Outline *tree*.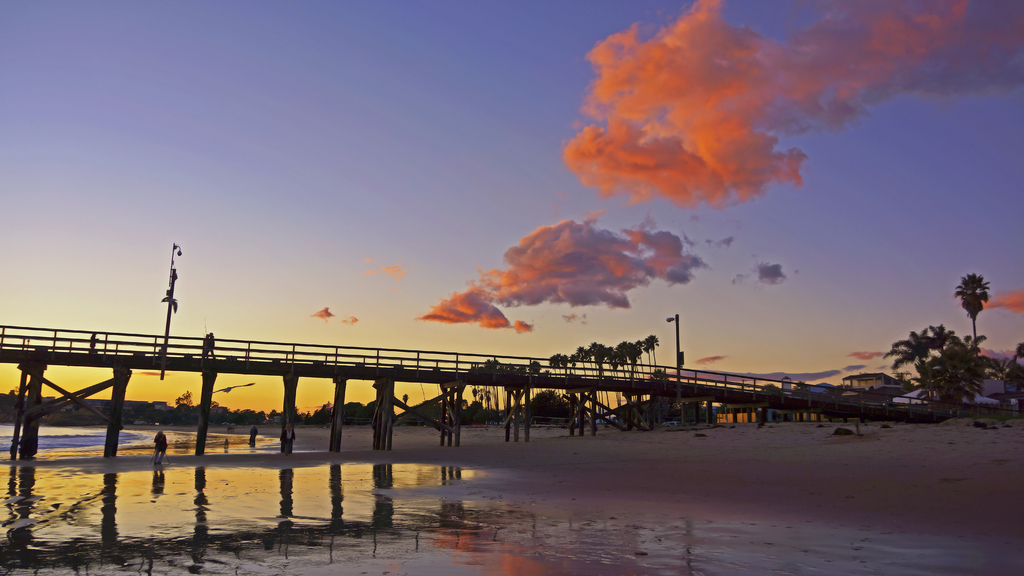
Outline: left=954, top=269, right=993, bottom=344.
